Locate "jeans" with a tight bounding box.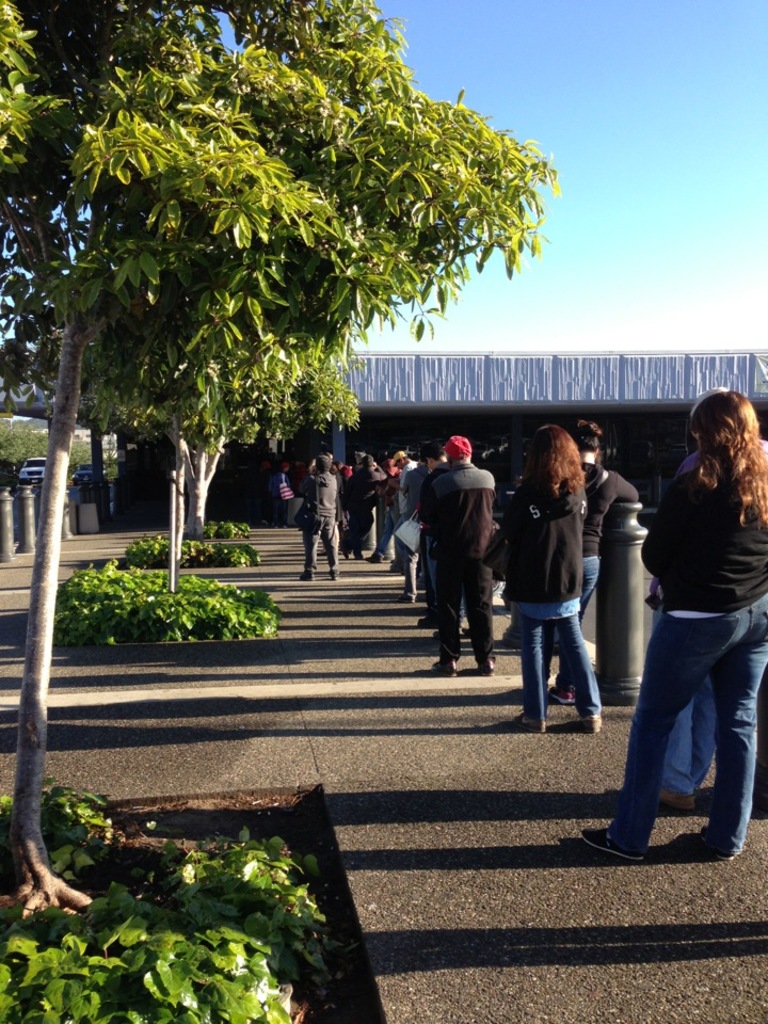
[518, 611, 599, 718].
